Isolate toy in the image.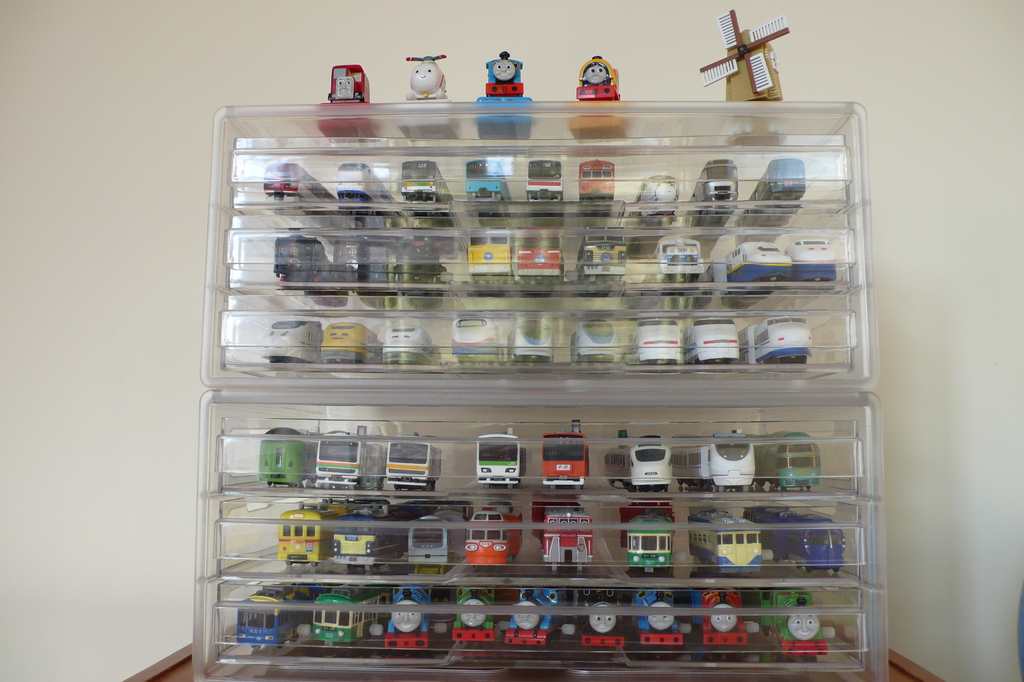
Isolated region: [left=586, top=589, right=641, bottom=647].
